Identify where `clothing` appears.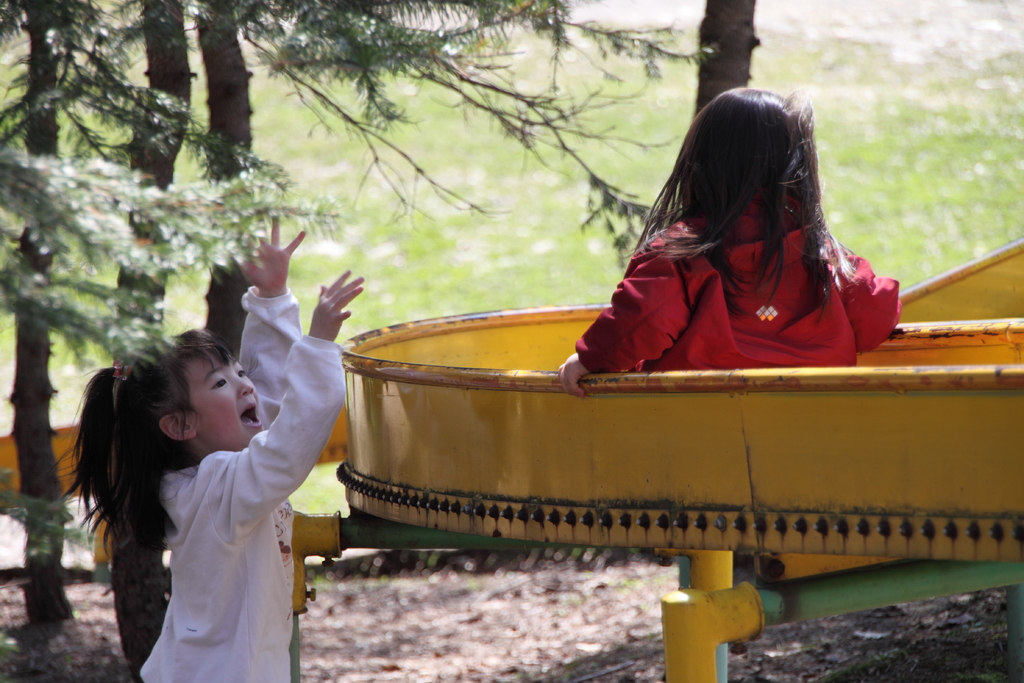
Appears at locate(134, 279, 349, 682).
